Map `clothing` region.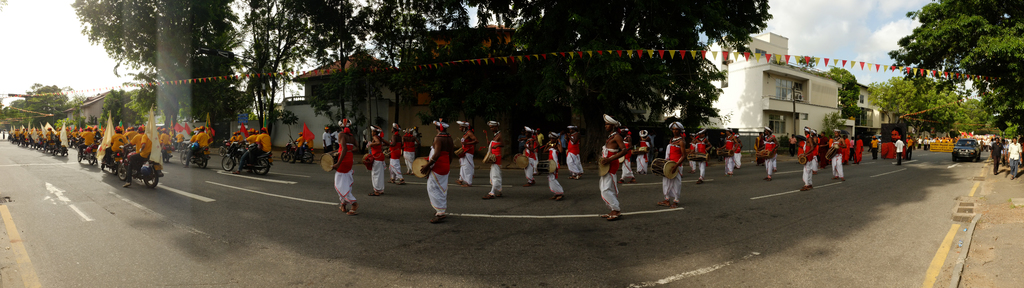
Mapped to left=371, top=136, right=383, bottom=191.
